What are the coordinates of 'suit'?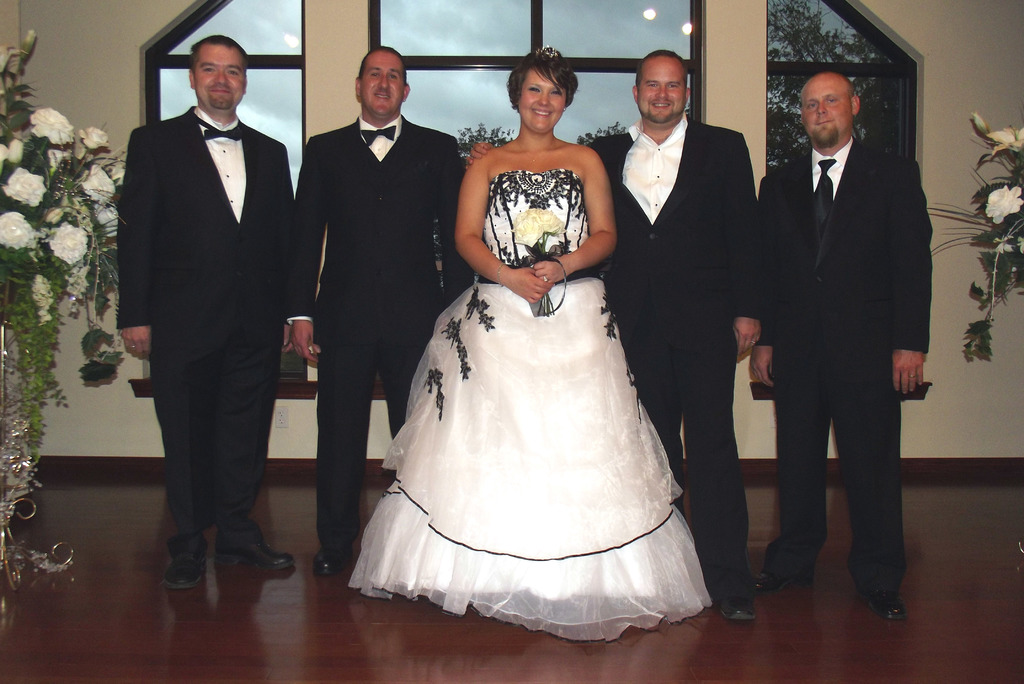
[x1=285, y1=116, x2=476, y2=544].
